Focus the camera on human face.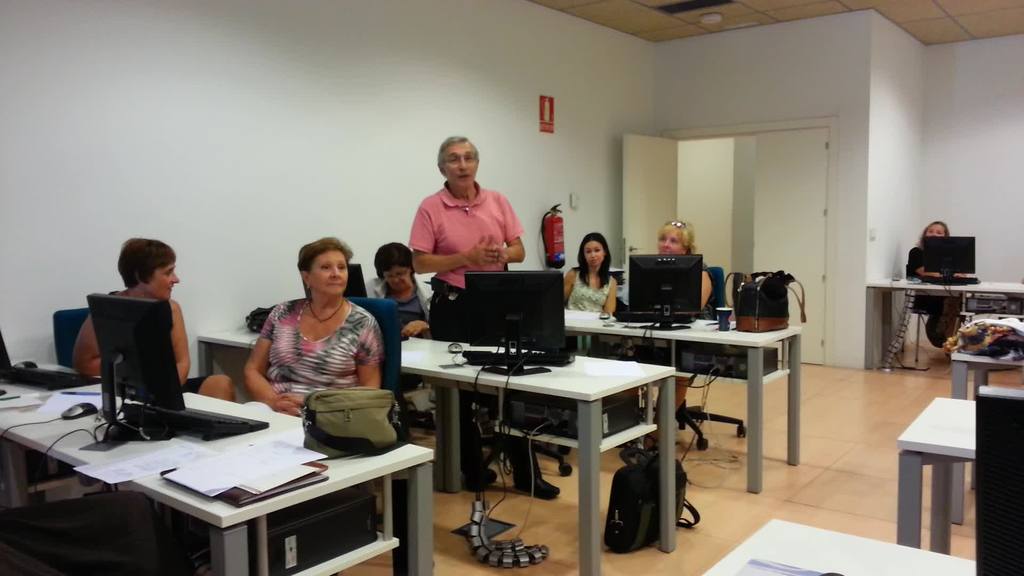
Focus region: <bbox>385, 263, 413, 289</bbox>.
